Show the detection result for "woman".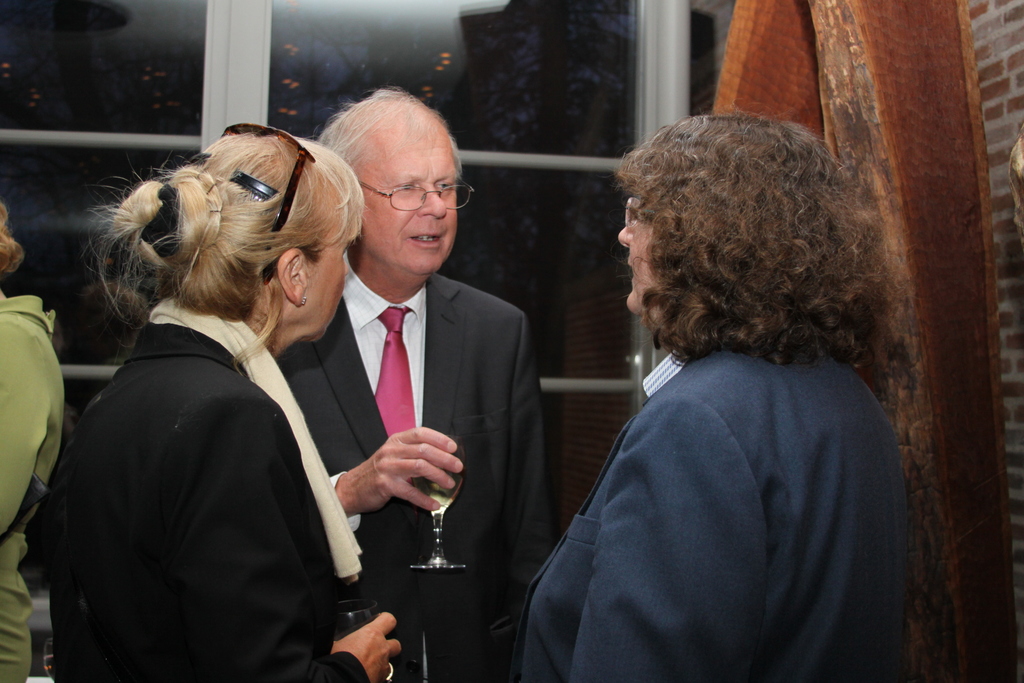
bbox(46, 105, 354, 682).
